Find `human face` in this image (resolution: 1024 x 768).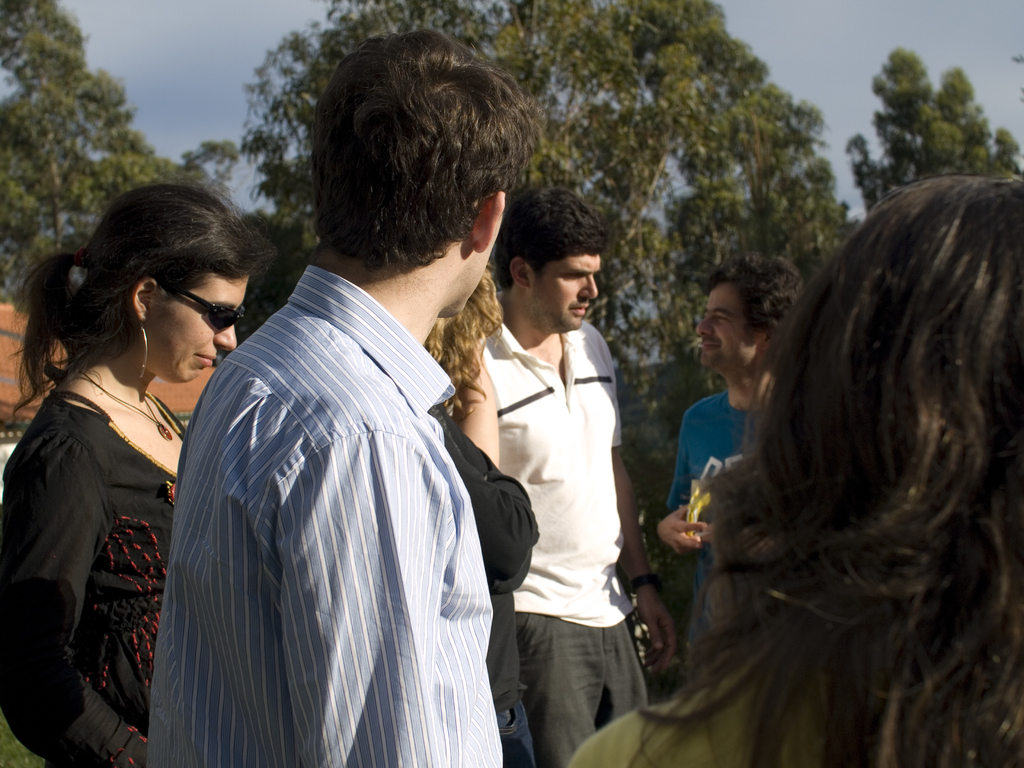
(x1=694, y1=285, x2=756, y2=369).
